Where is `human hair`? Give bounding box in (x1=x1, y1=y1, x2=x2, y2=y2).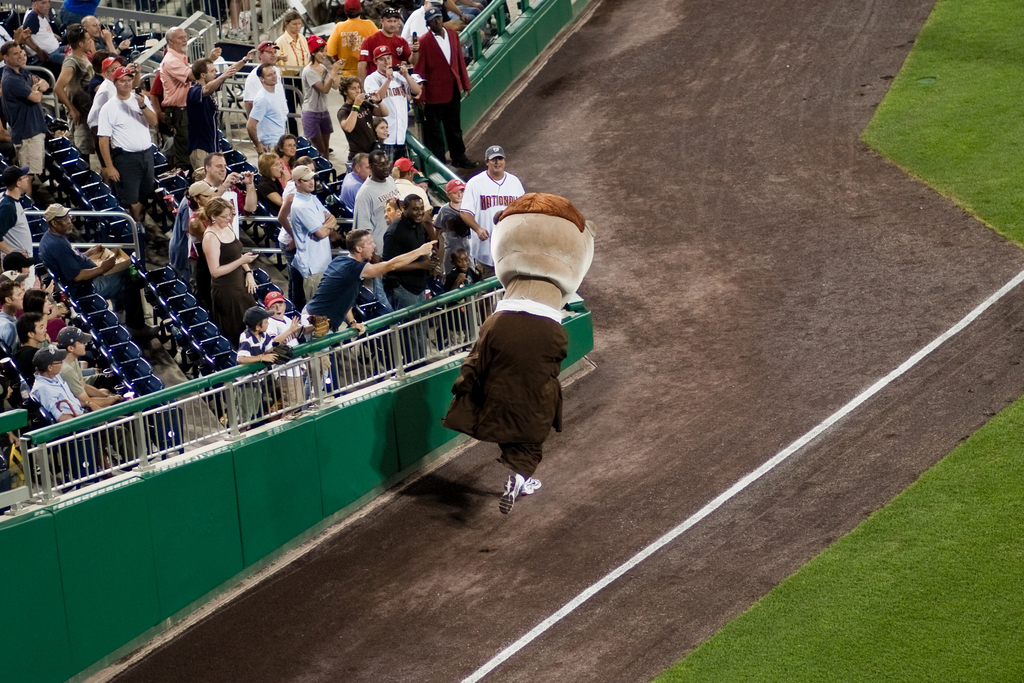
(x1=246, y1=320, x2=264, y2=333).
